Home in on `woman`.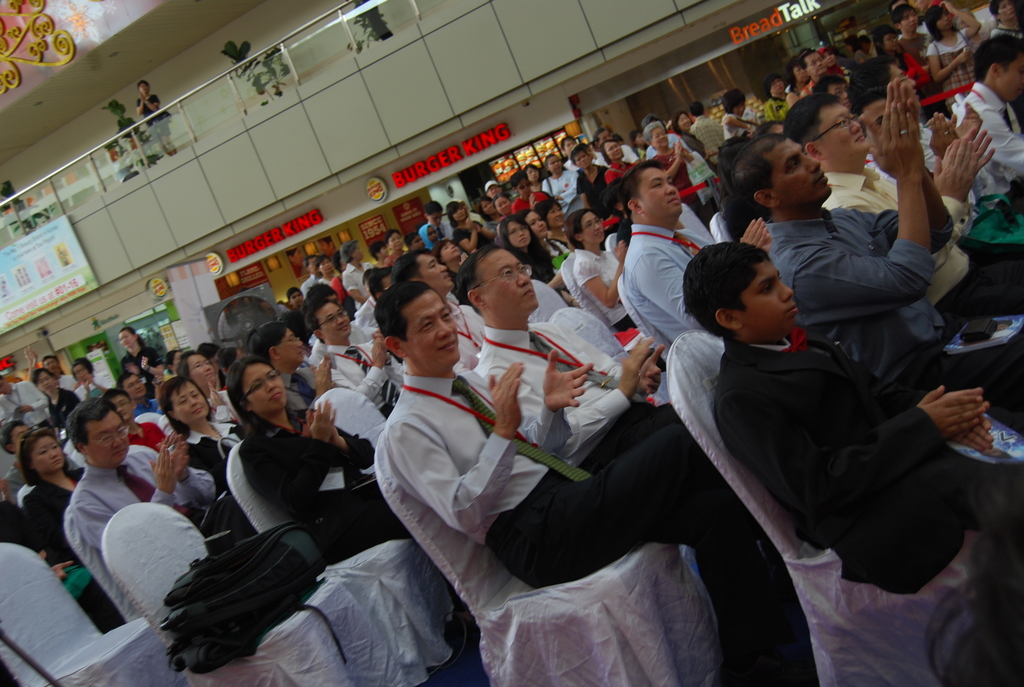
Homed in at pyautogui.locateOnScreen(30, 367, 79, 435).
